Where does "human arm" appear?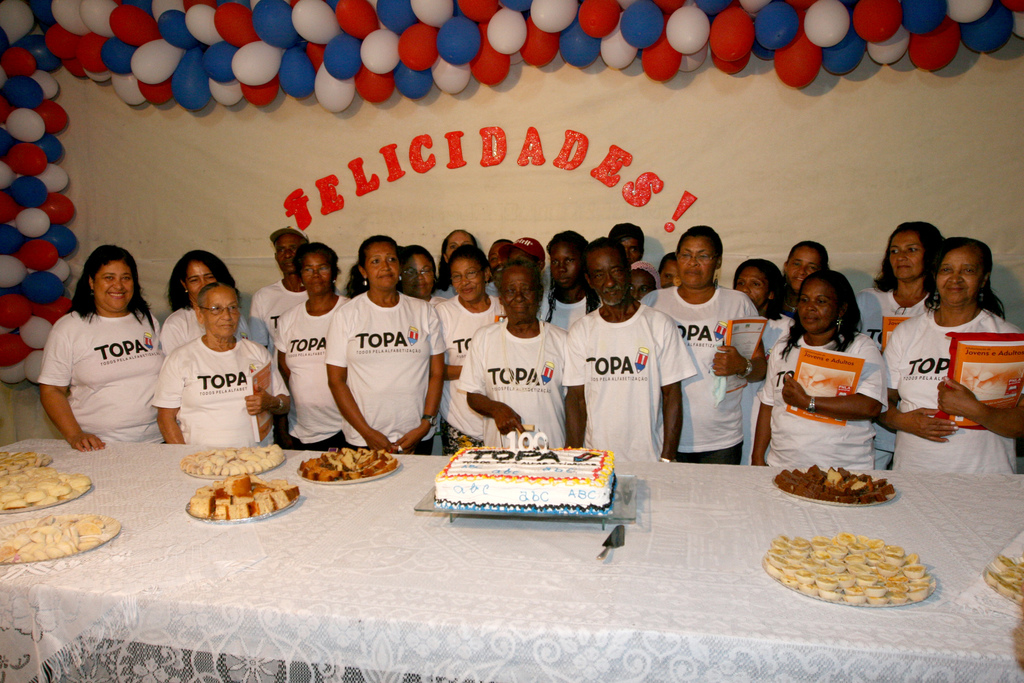
Appears at box(149, 347, 186, 445).
